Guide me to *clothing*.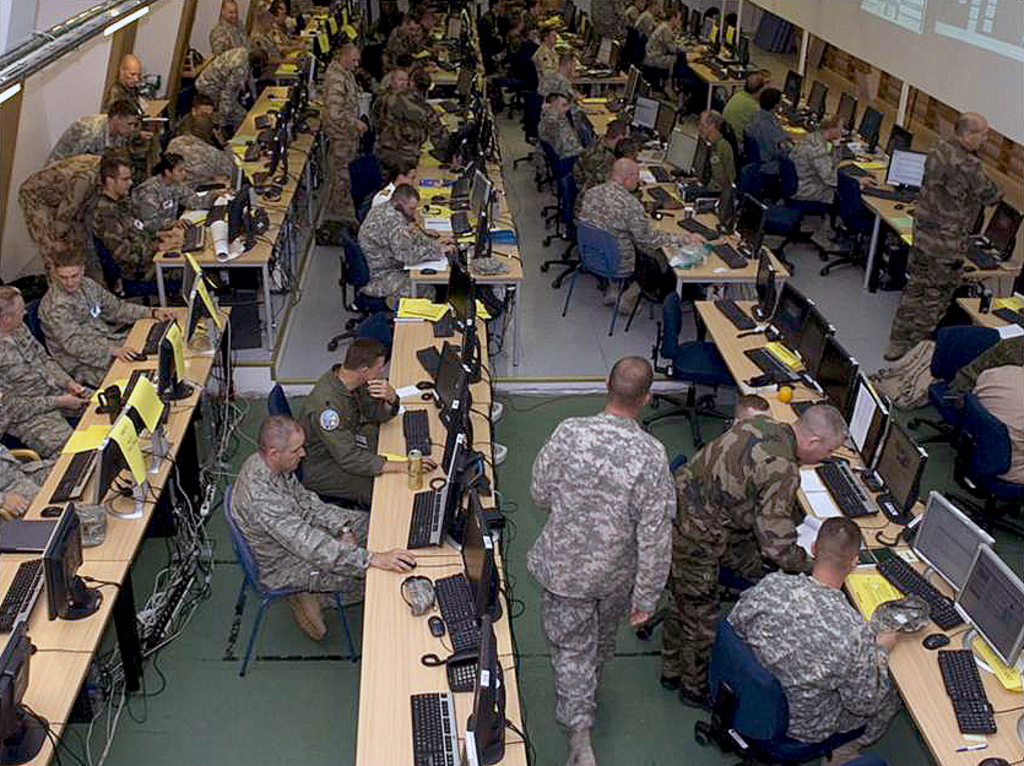
Guidance: pyautogui.locateOnScreen(536, 36, 562, 76).
